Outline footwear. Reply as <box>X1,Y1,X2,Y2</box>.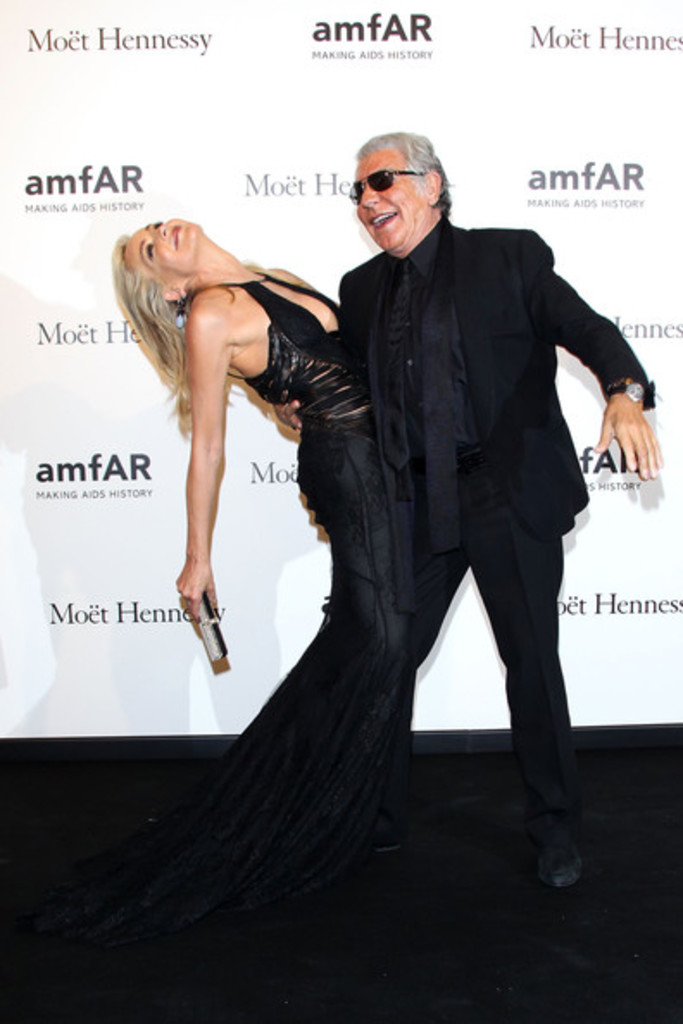
<box>529,812,586,883</box>.
